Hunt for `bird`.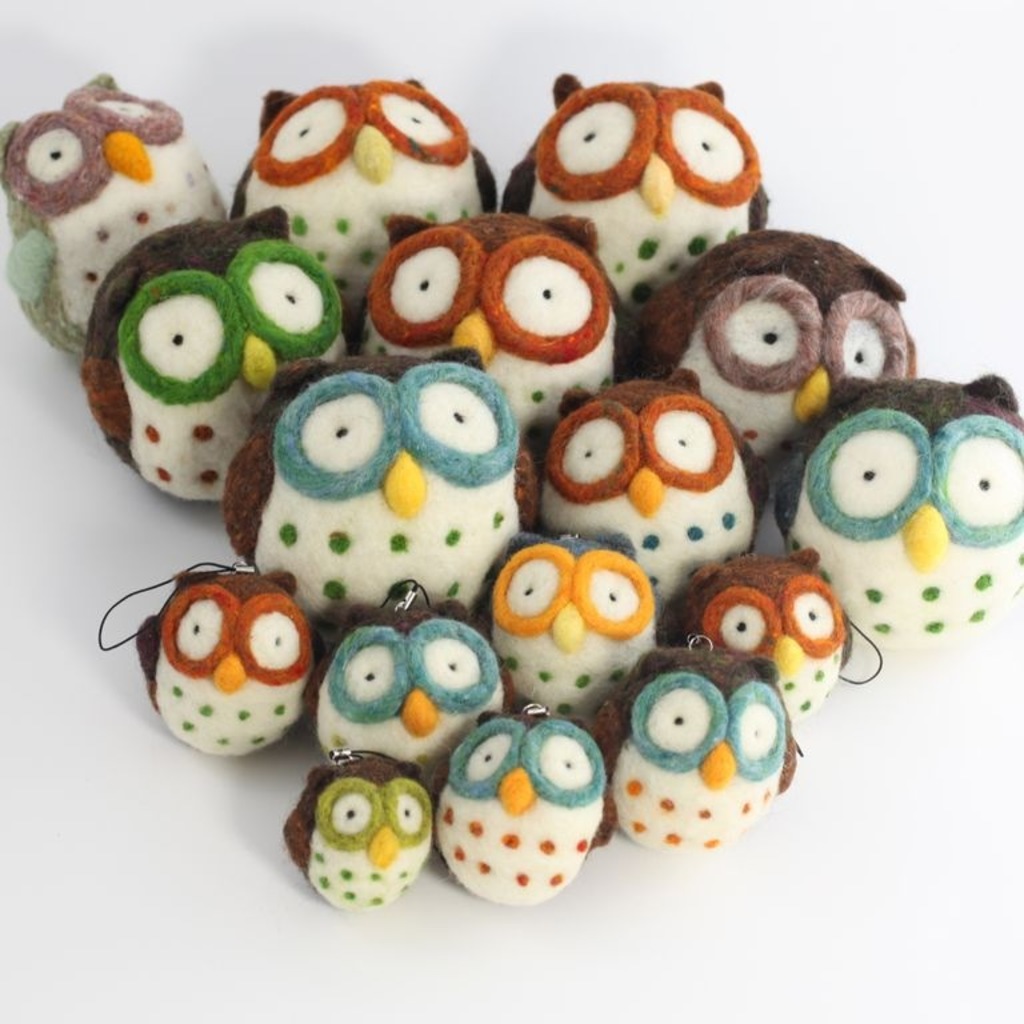
Hunted down at x1=633, y1=224, x2=924, y2=455.
